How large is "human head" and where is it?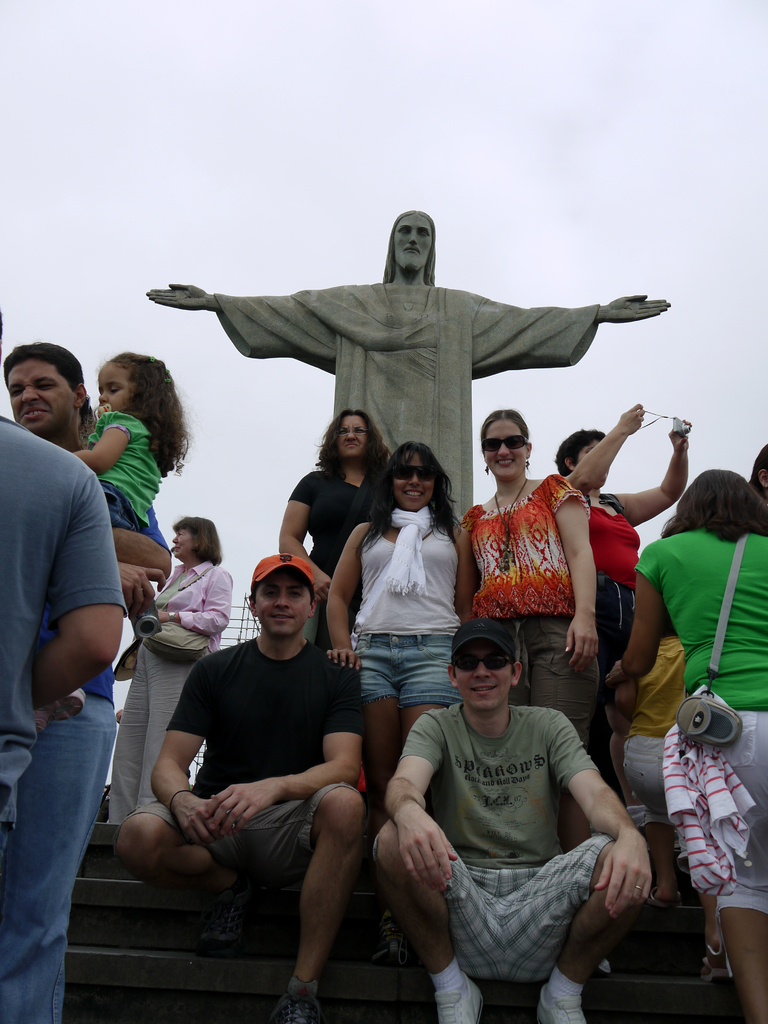
Bounding box: detection(322, 406, 374, 466).
